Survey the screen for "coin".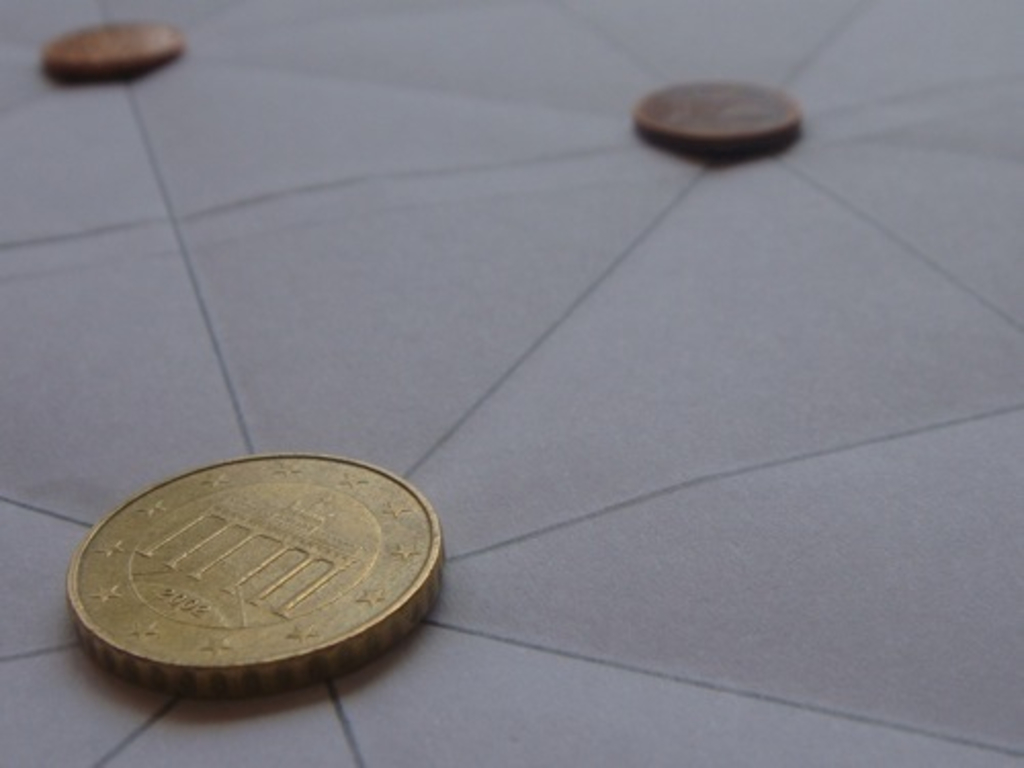
Survey found: 45, 18, 190, 82.
